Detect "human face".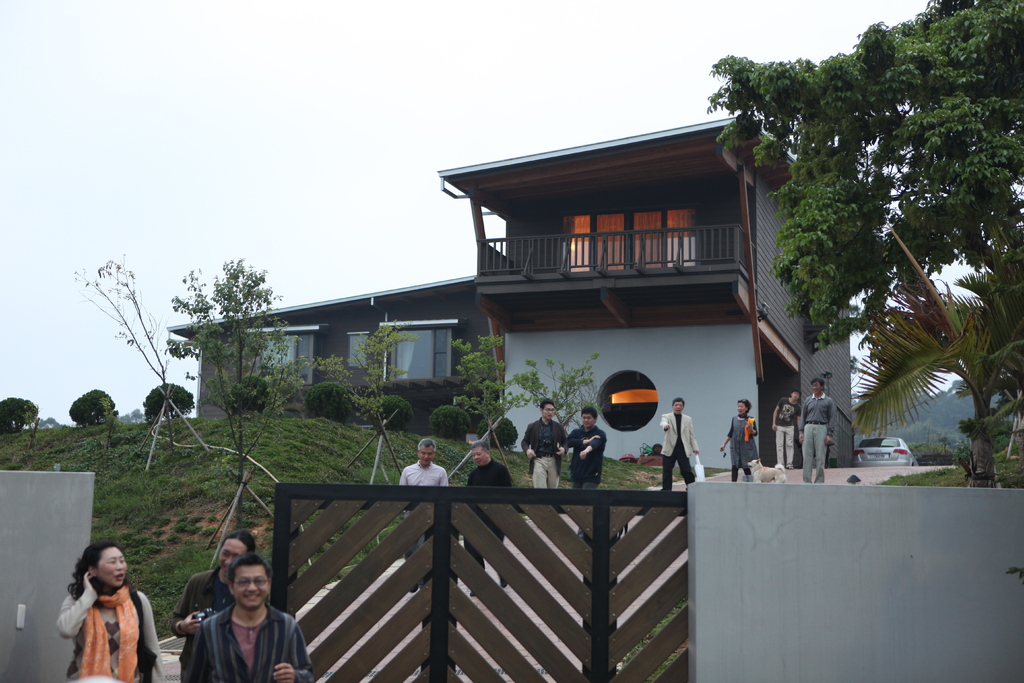
Detected at 474/449/488/469.
